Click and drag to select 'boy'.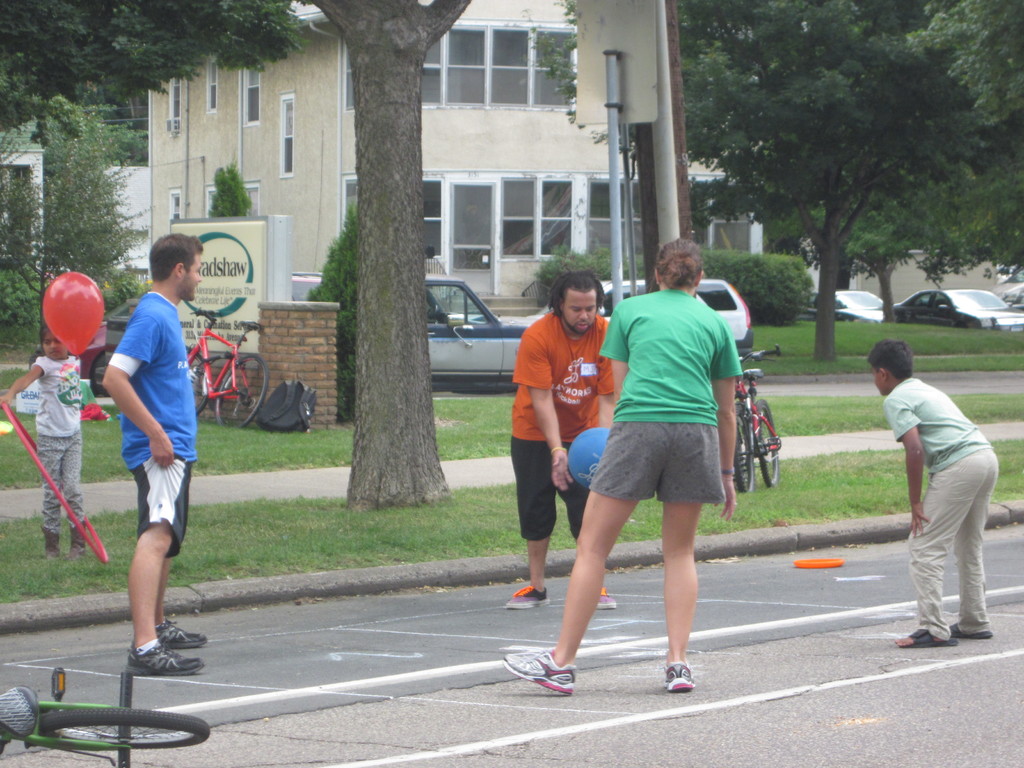
Selection: {"left": 895, "top": 340, "right": 1004, "bottom": 646}.
